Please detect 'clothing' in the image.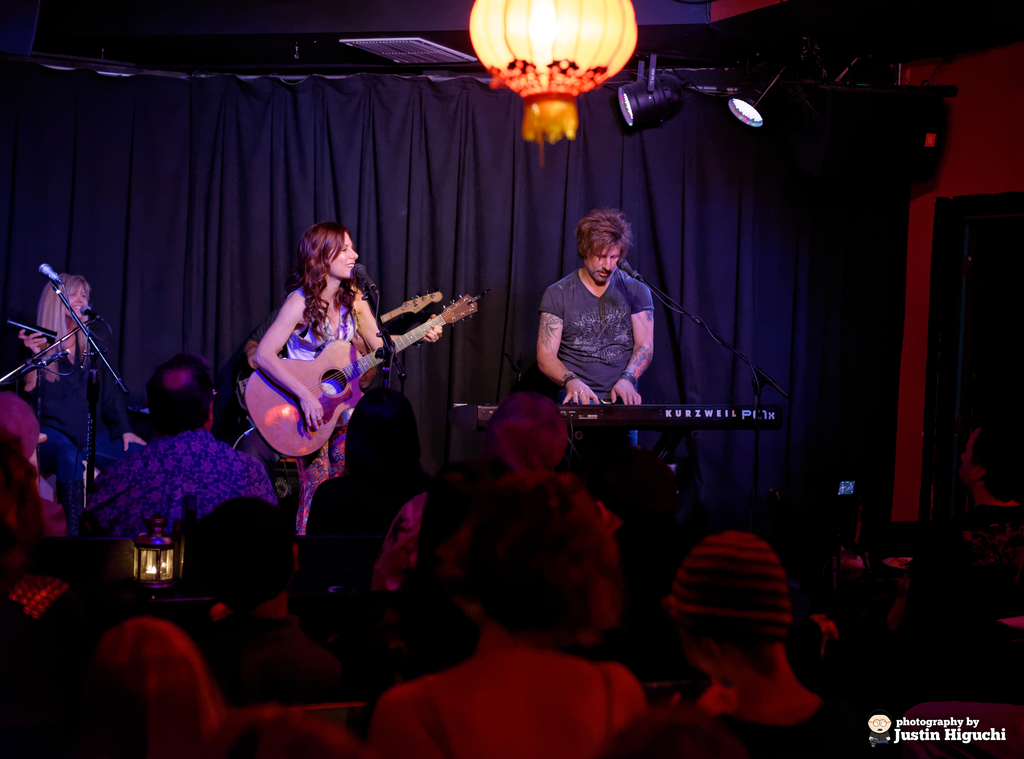
pyautogui.locateOnScreen(718, 706, 874, 758).
